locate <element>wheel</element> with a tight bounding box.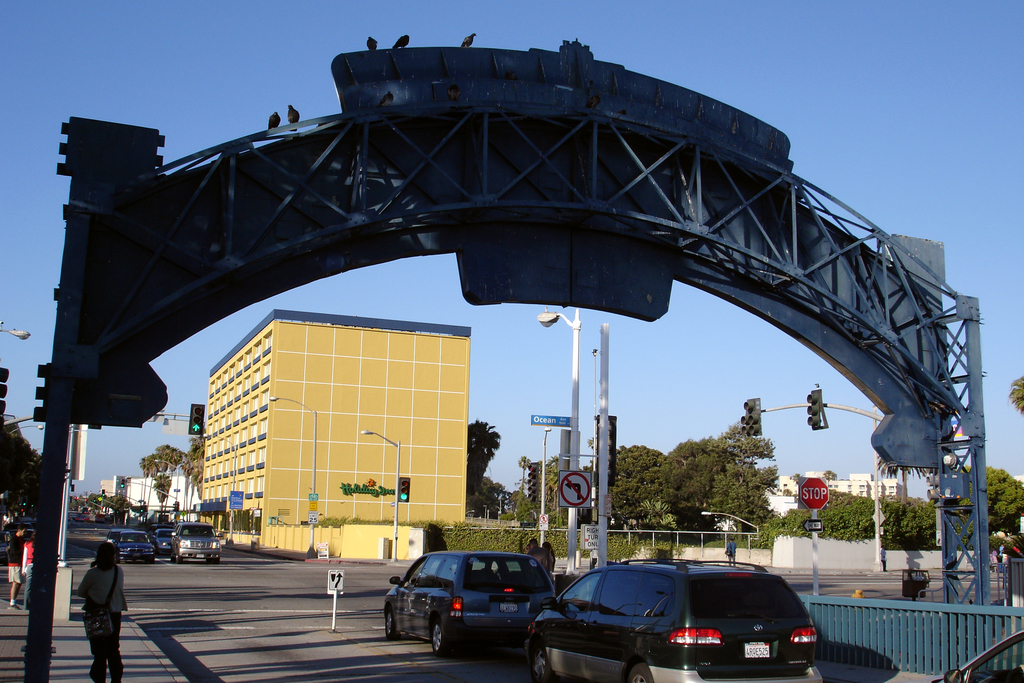
384/608/402/638.
